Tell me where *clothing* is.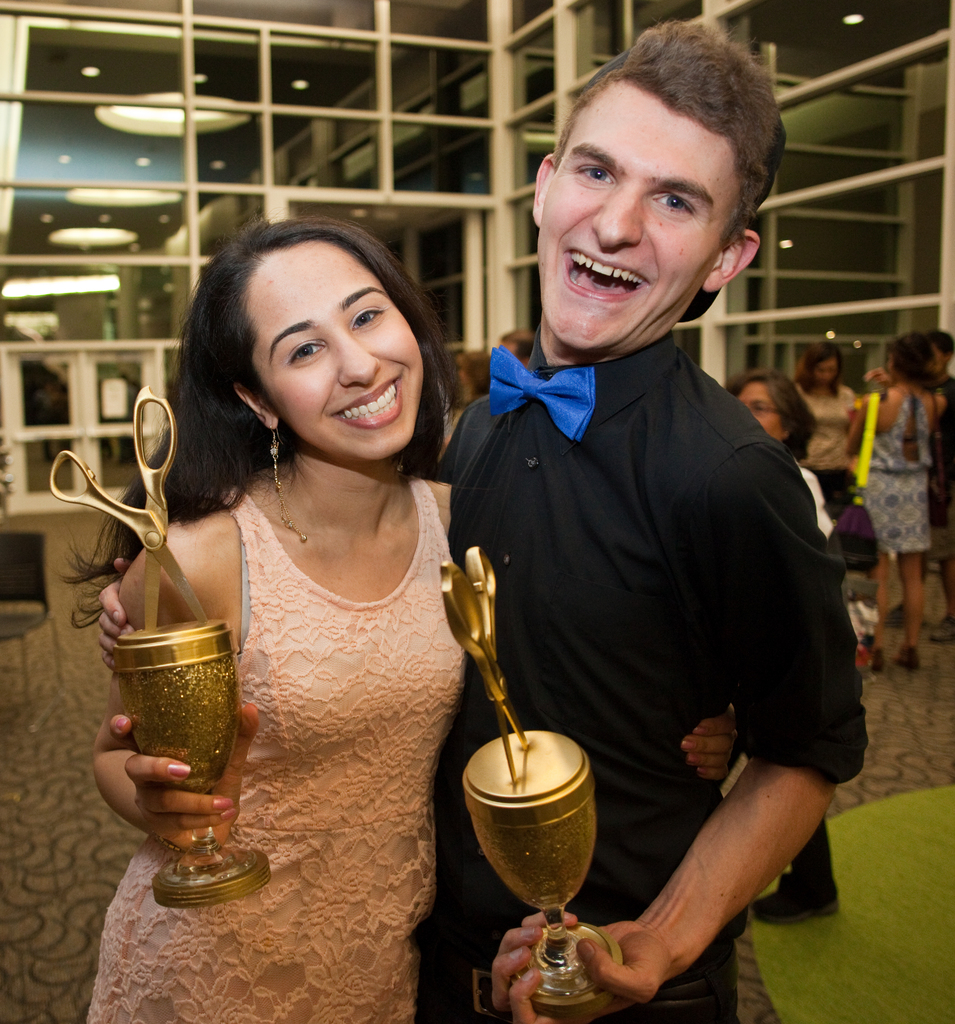
*clothing* is at [806, 385, 863, 525].
